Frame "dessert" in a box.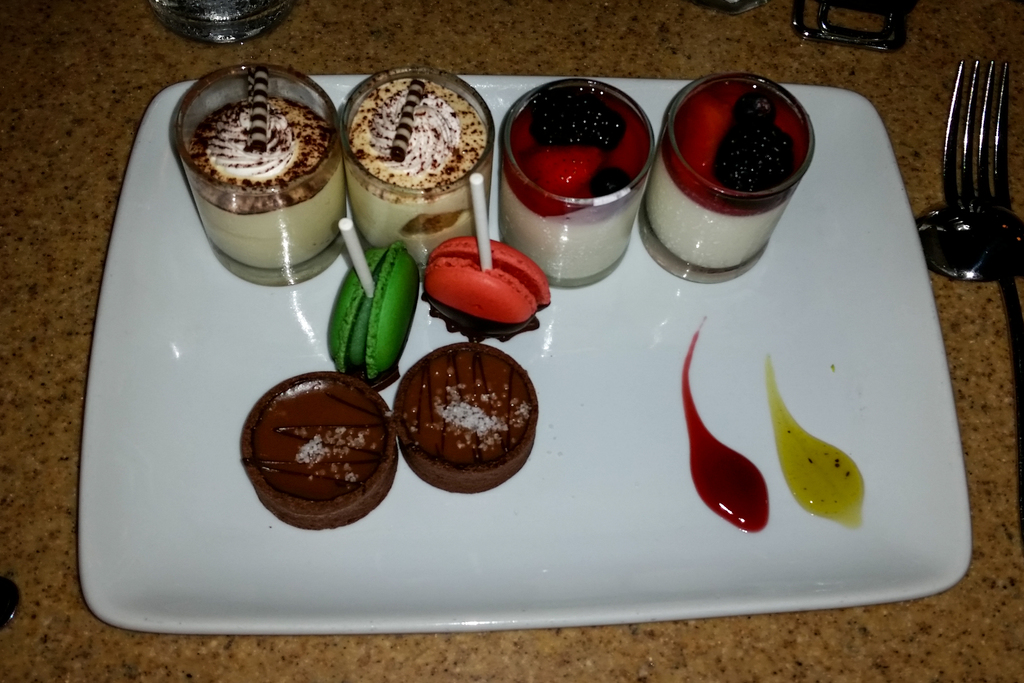
box=[332, 236, 414, 383].
